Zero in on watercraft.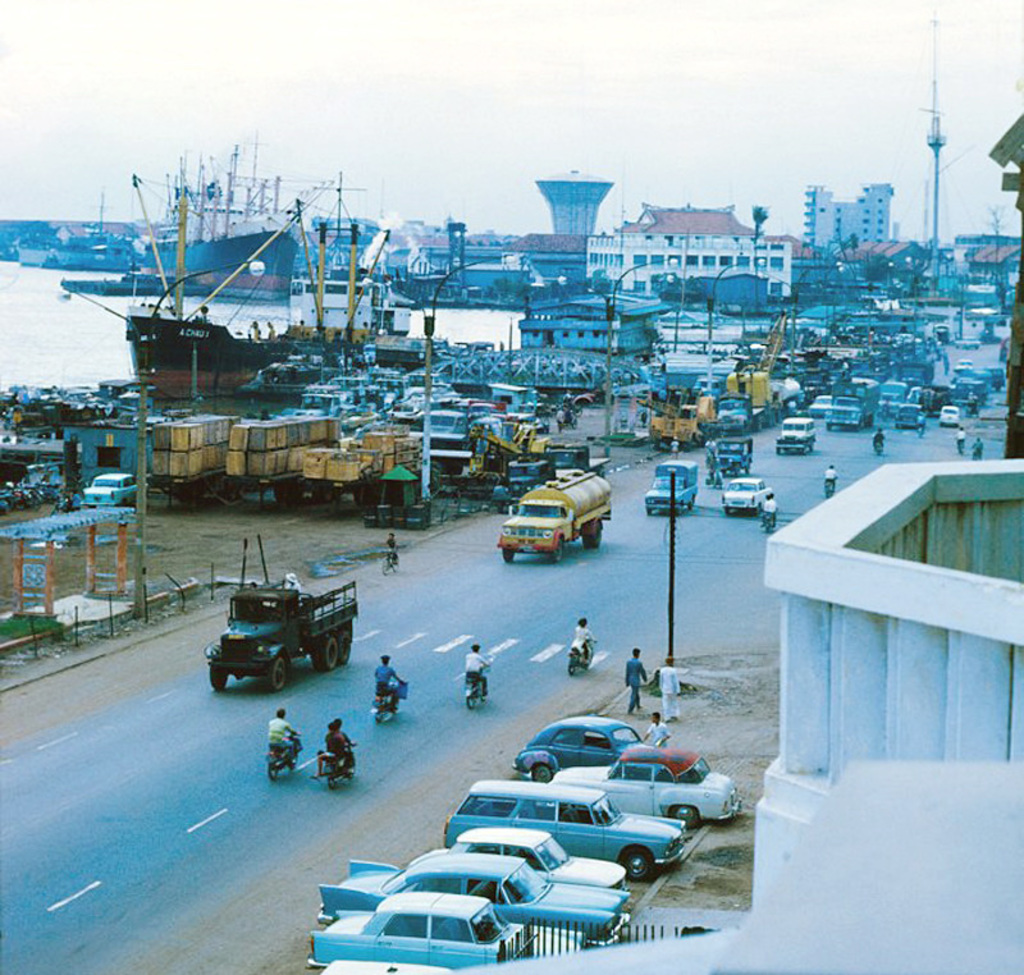
Zeroed in: (118,169,415,397).
